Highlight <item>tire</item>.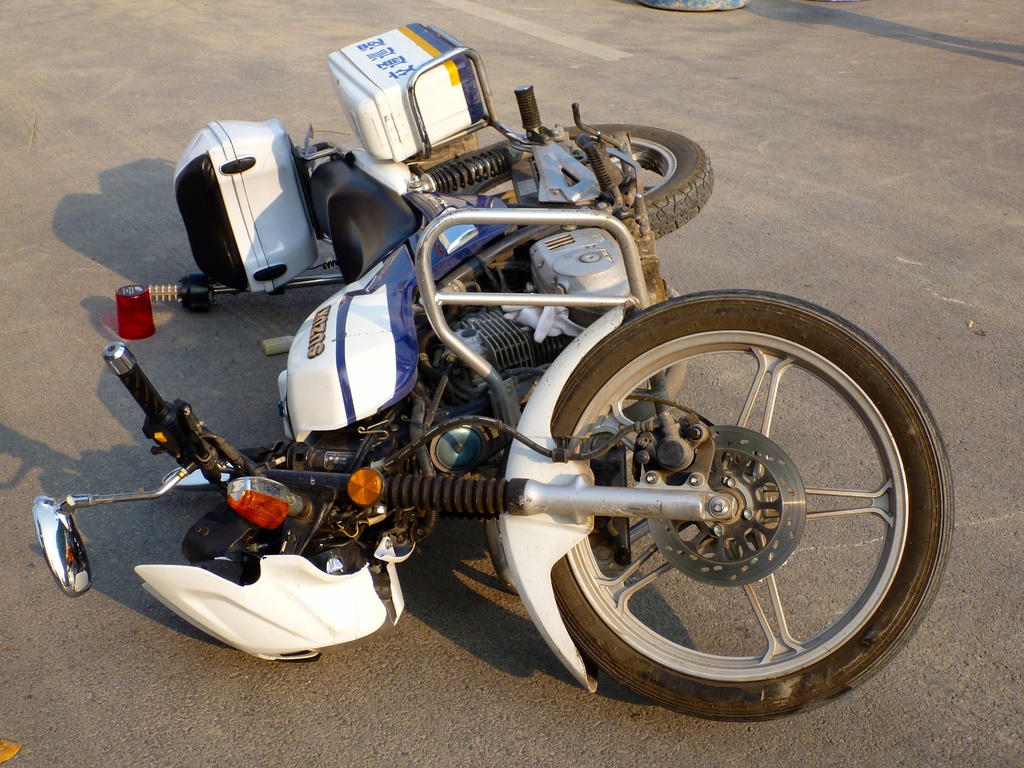
Highlighted region: Rect(425, 120, 716, 241).
